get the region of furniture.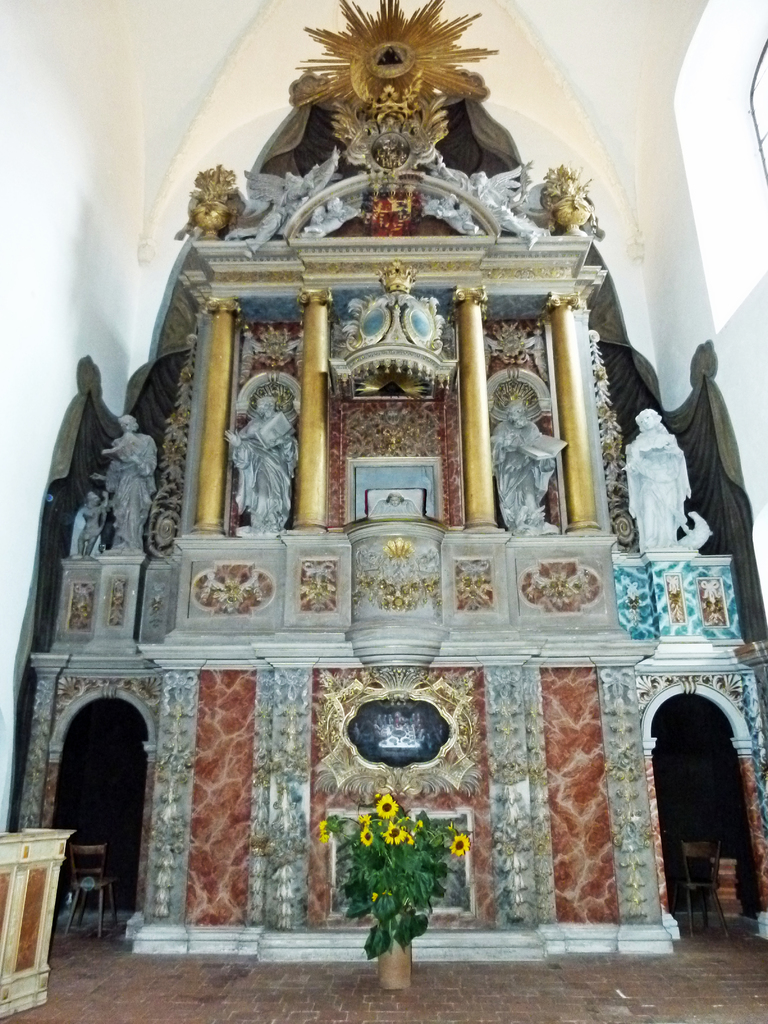
{"left": 682, "top": 837, "right": 730, "bottom": 941}.
